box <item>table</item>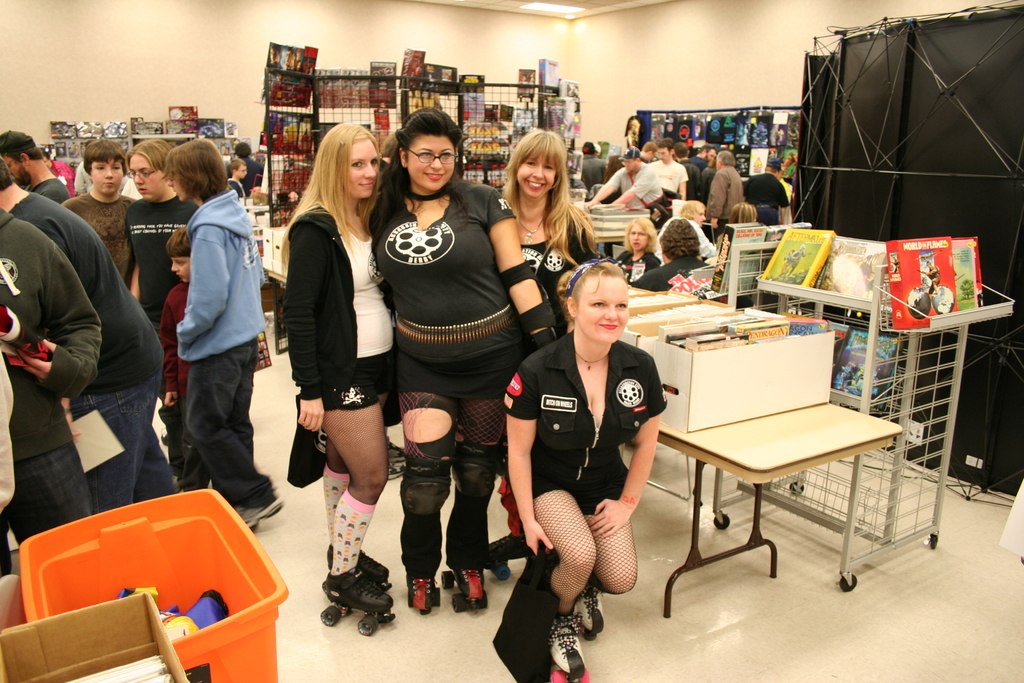
(x1=645, y1=397, x2=908, y2=622)
